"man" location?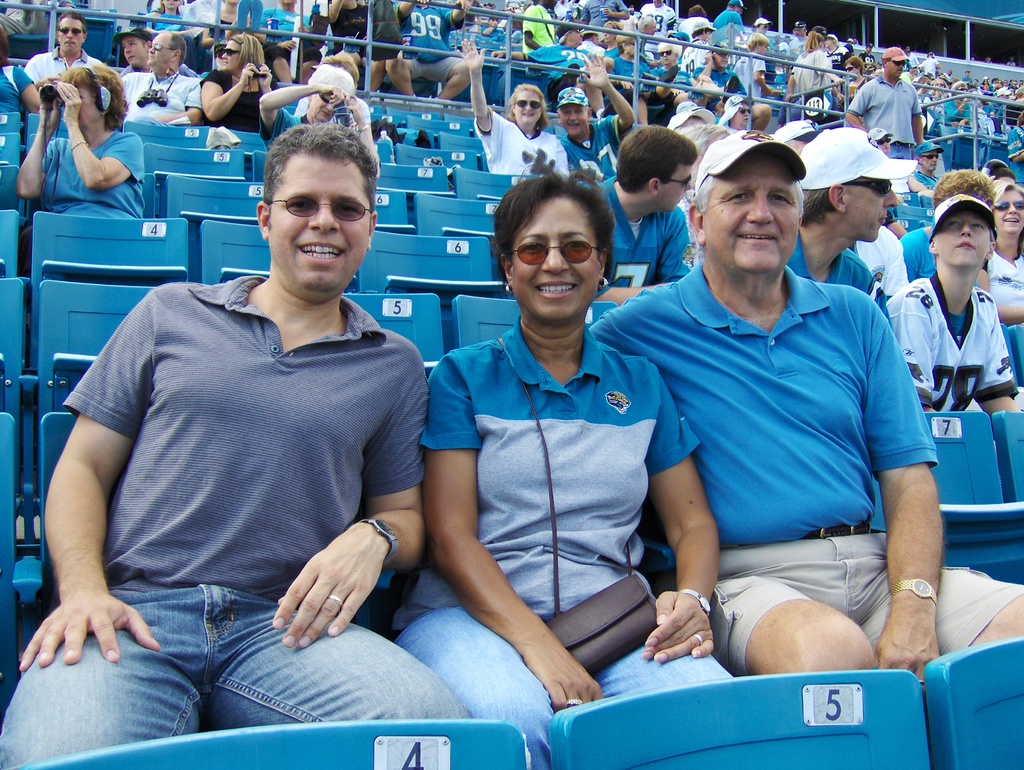
l=785, t=125, r=919, b=295
